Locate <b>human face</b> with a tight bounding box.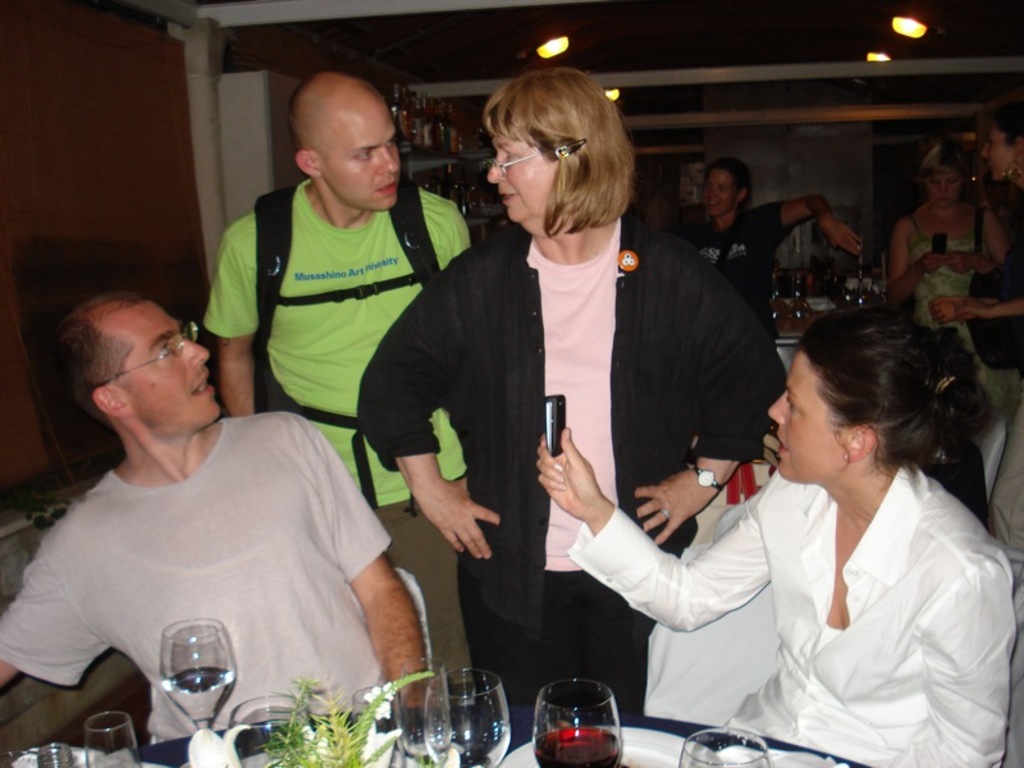
[left=703, top=165, right=742, bottom=212].
